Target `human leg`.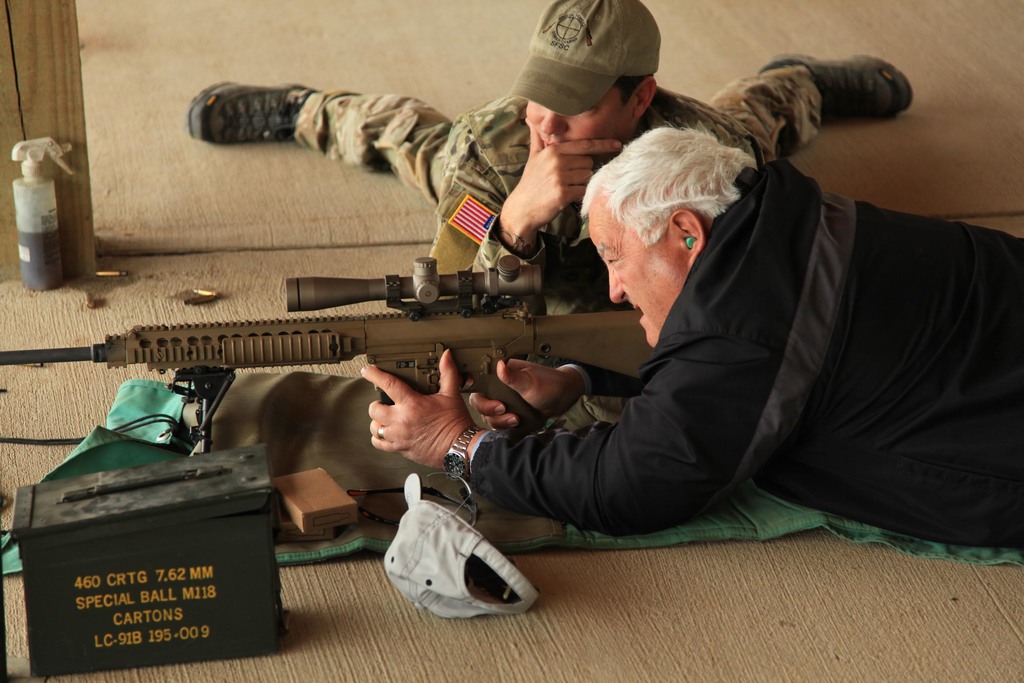
Target region: Rect(183, 79, 449, 204).
